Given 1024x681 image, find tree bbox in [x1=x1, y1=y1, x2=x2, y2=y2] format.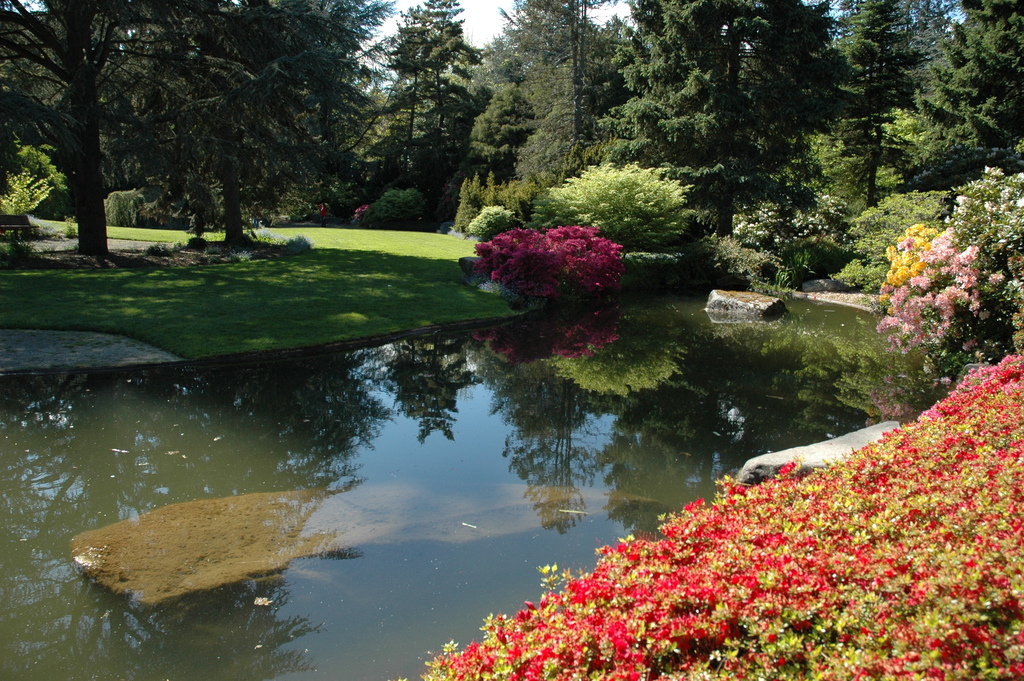
[x1=0, y1=144, x2=78, y2=215].
